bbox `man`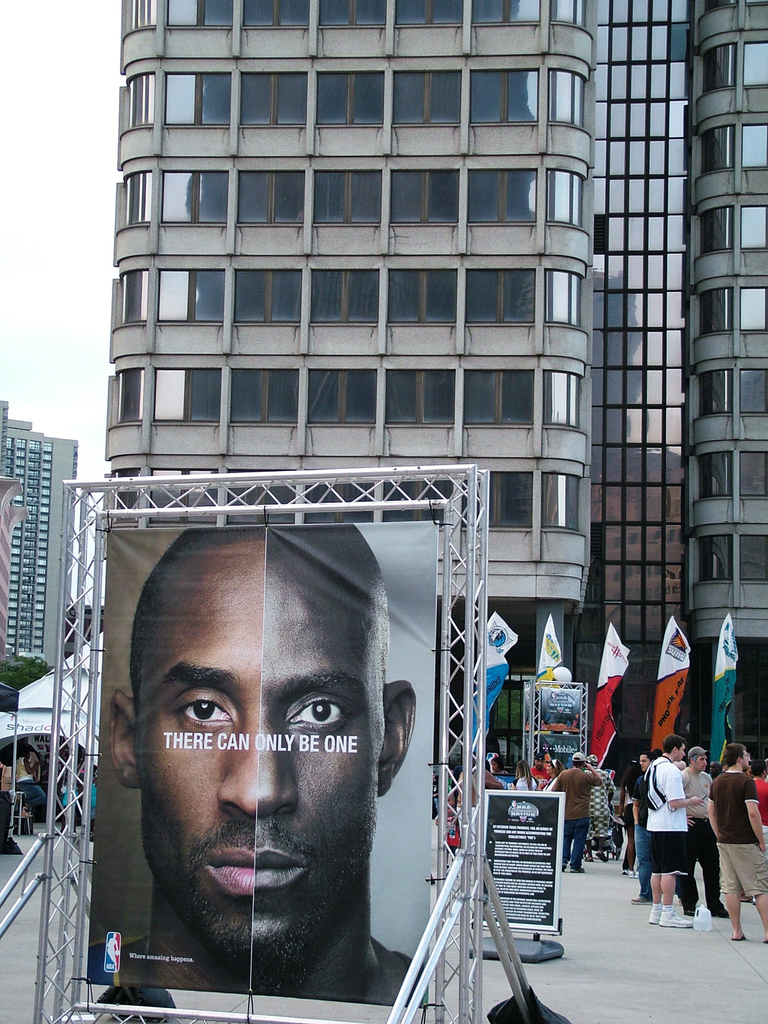
(left=526, top=756, right=553, bottom=785)
